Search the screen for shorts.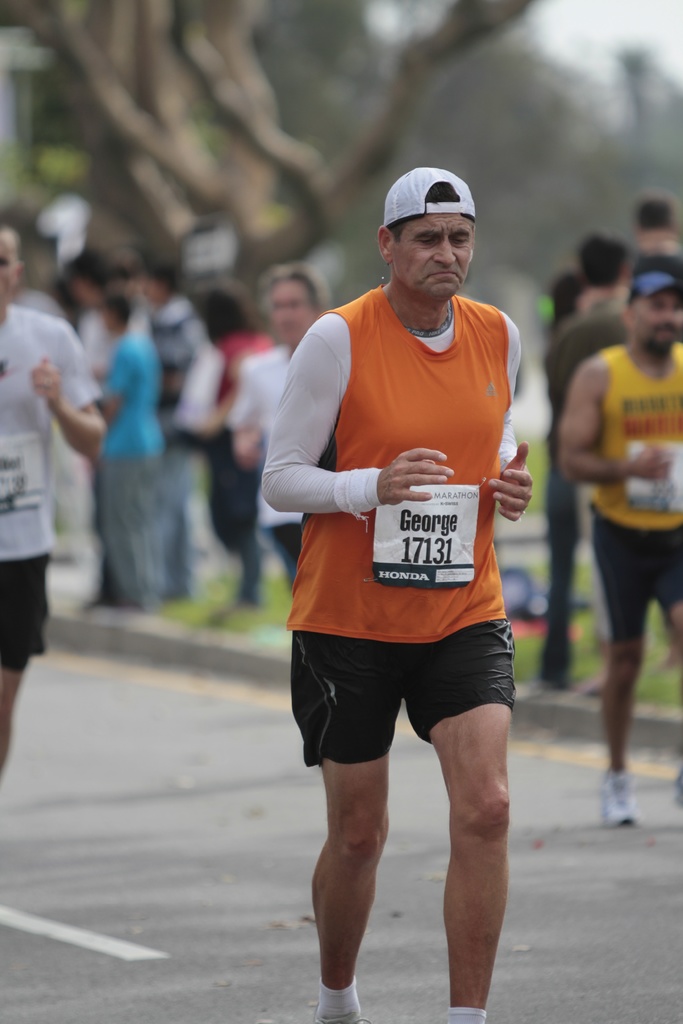
Found at BBox(0, 554, 50, 676).
